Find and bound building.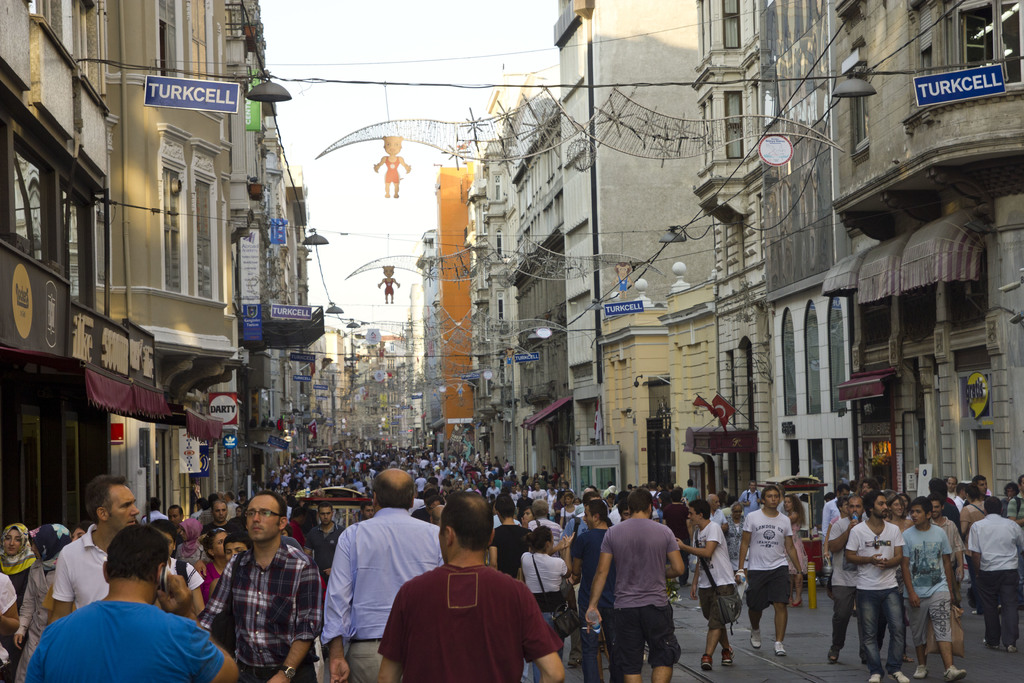
Bound: crop(554, 0, 694, 472).
